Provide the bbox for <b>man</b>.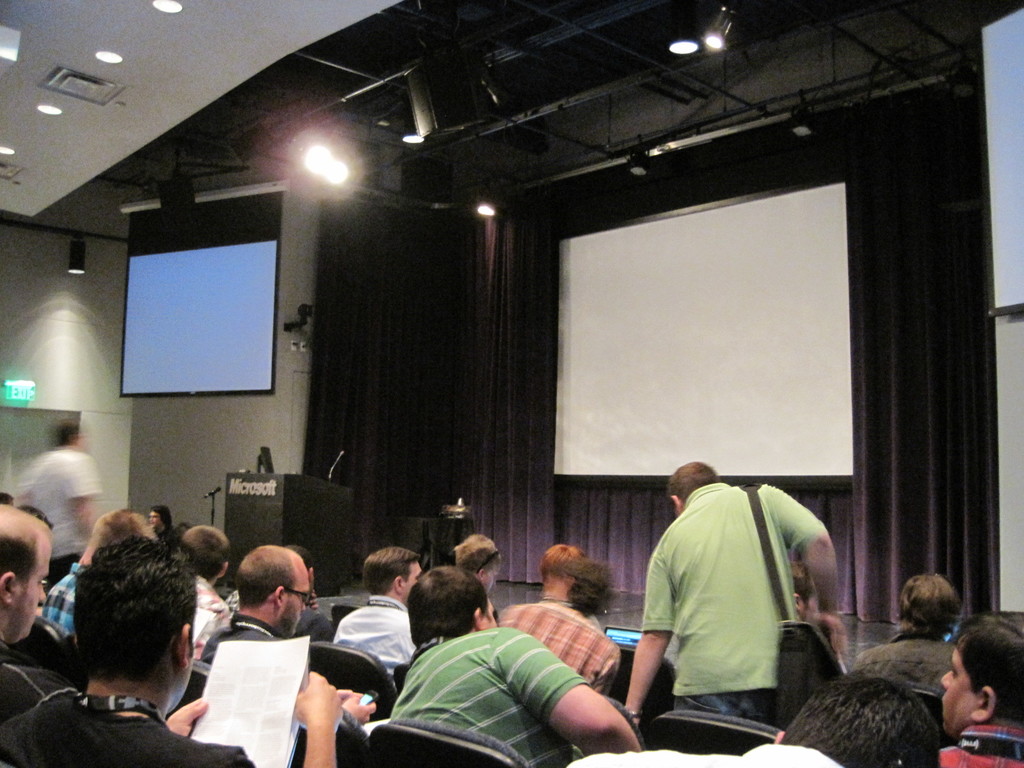
bbox=(375, 559, 653, 767).
